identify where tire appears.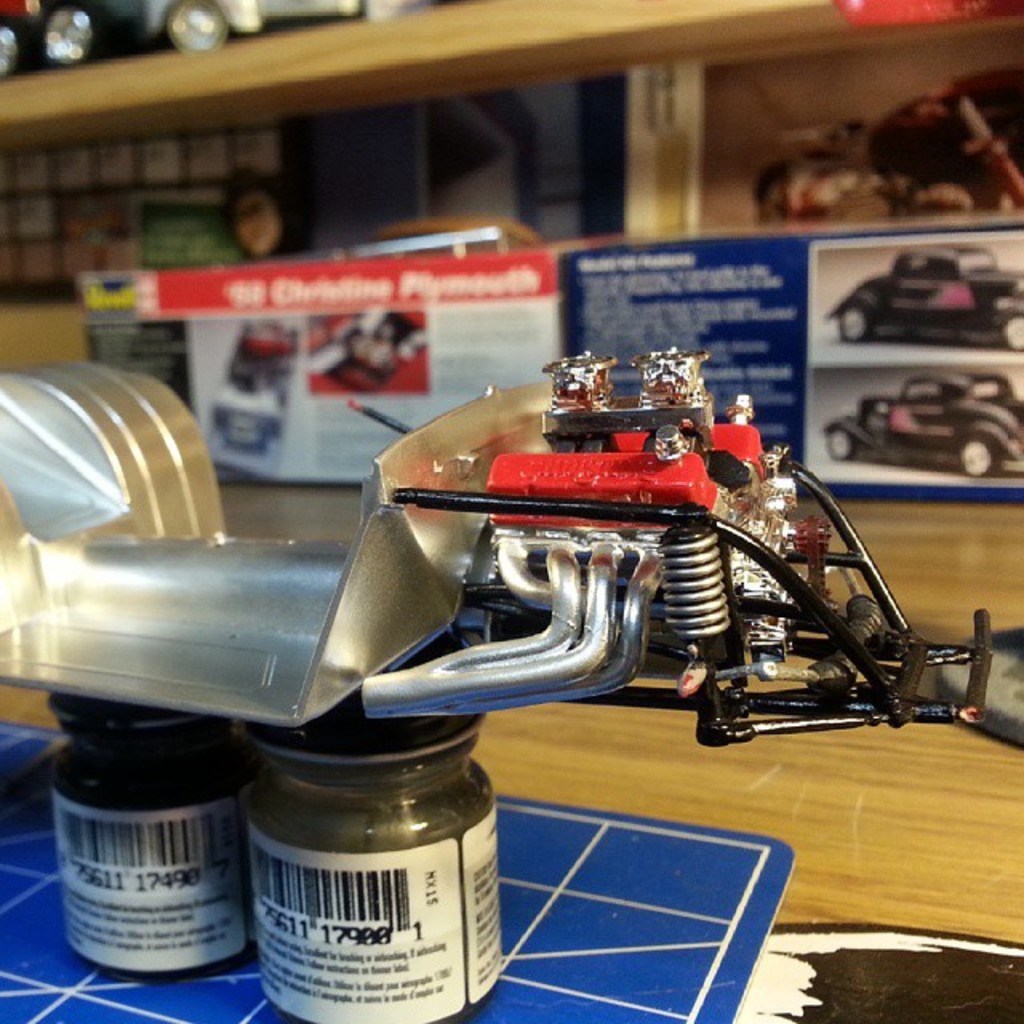
Appears at 819, 426, 861, 461.
